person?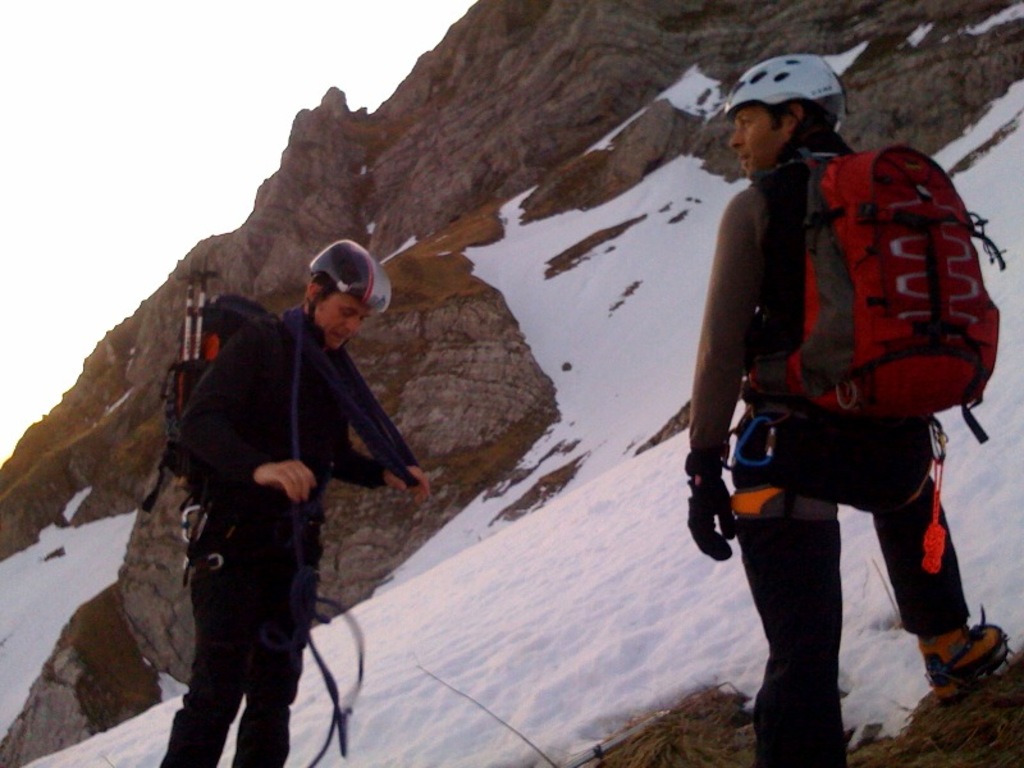
locate(676, 52, 1016, 767)
